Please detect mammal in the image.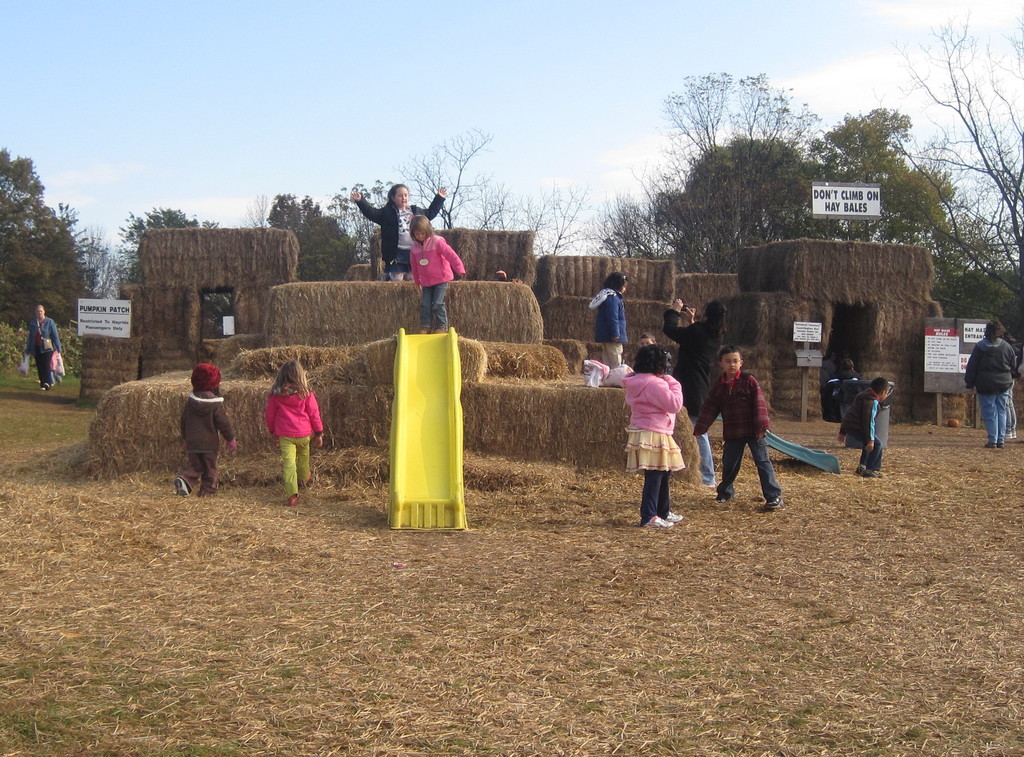
bbox=[663, 298, 724, 484].
